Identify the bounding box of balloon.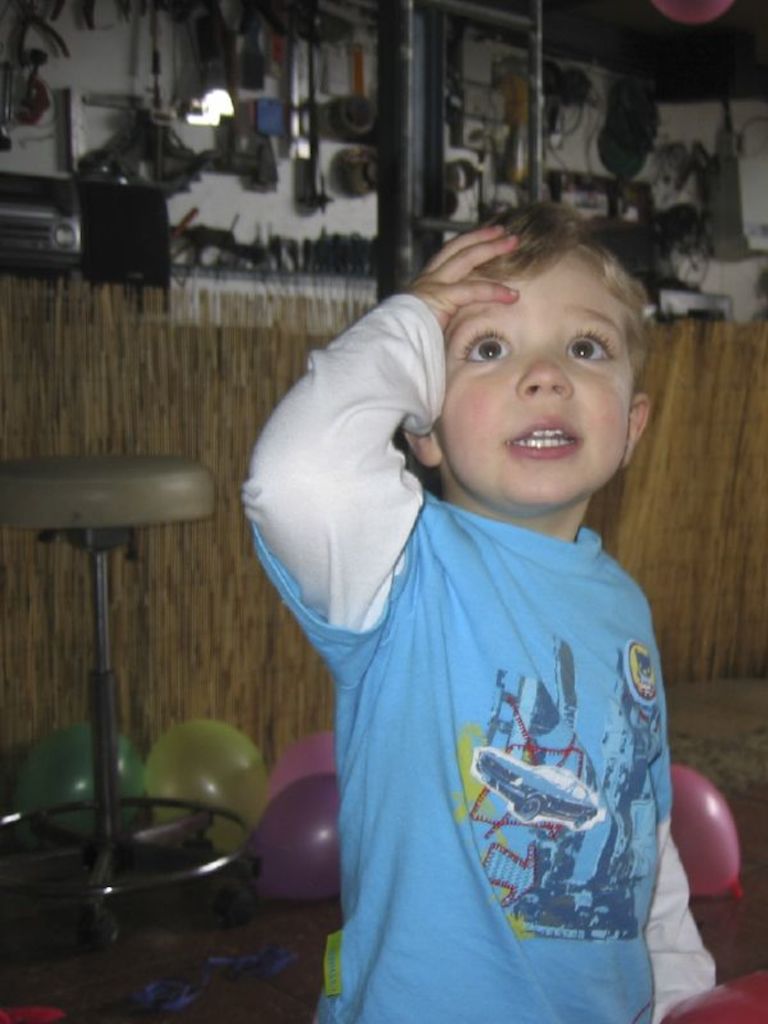
[left=672, top=756, right=744, bottom=899].
